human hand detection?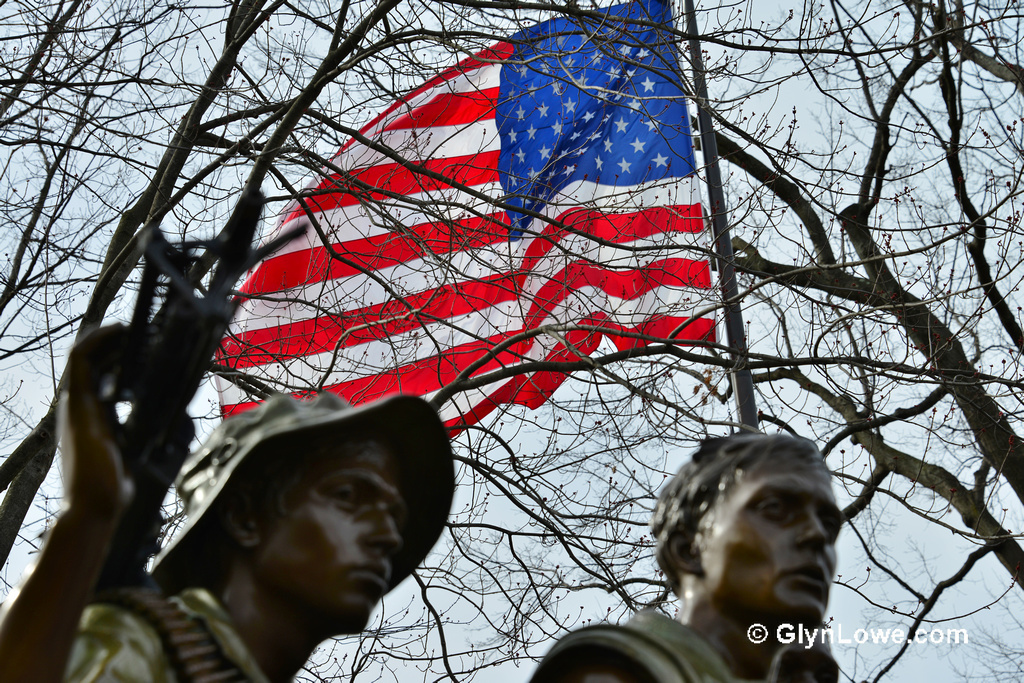
60, 324, 137, 512
